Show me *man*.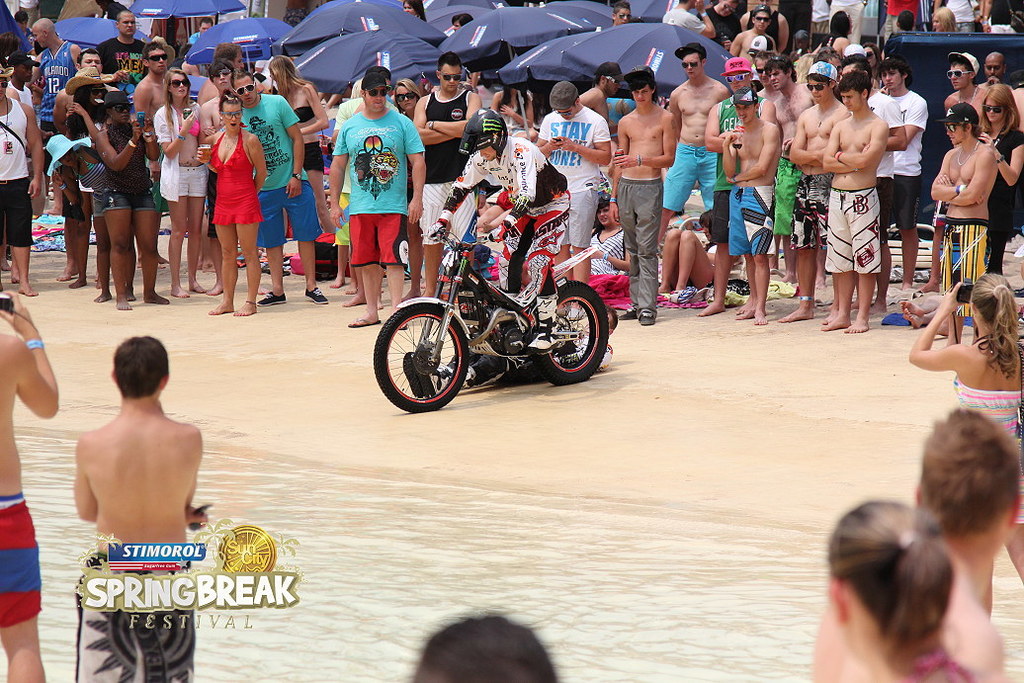
*man* is here: 930 46 984 289.
